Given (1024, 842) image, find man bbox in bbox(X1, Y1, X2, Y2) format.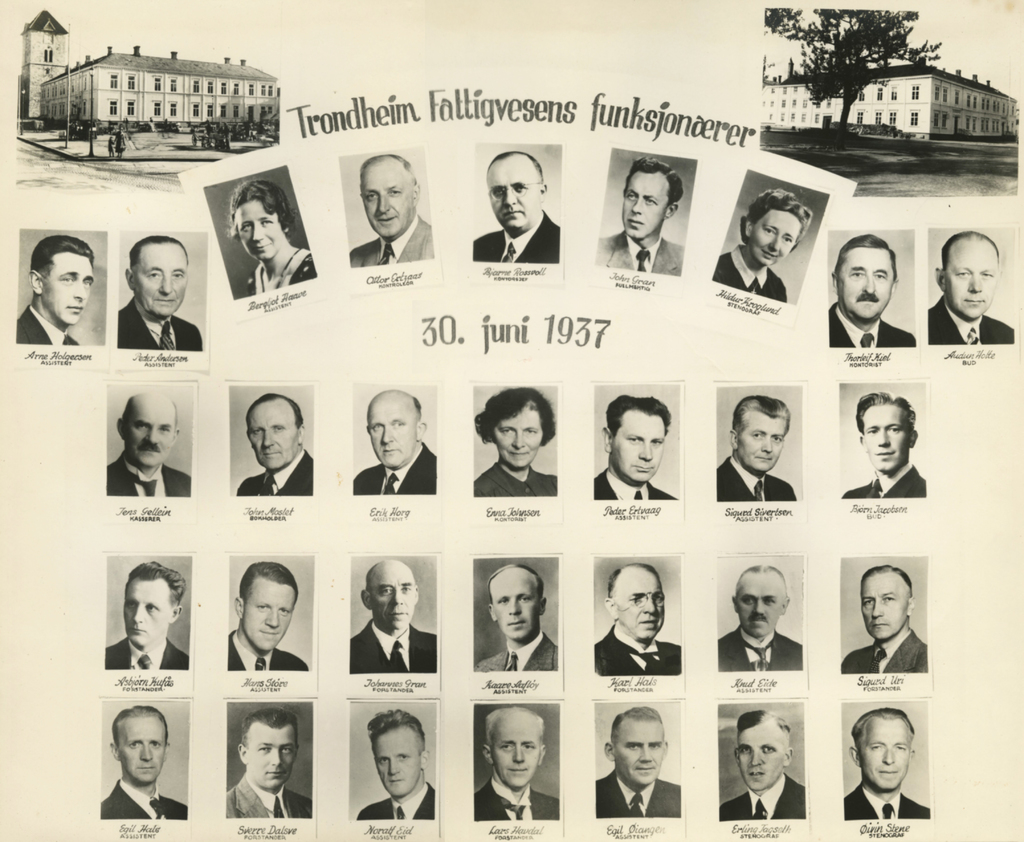
bbox(223, 711, 315, 816).
